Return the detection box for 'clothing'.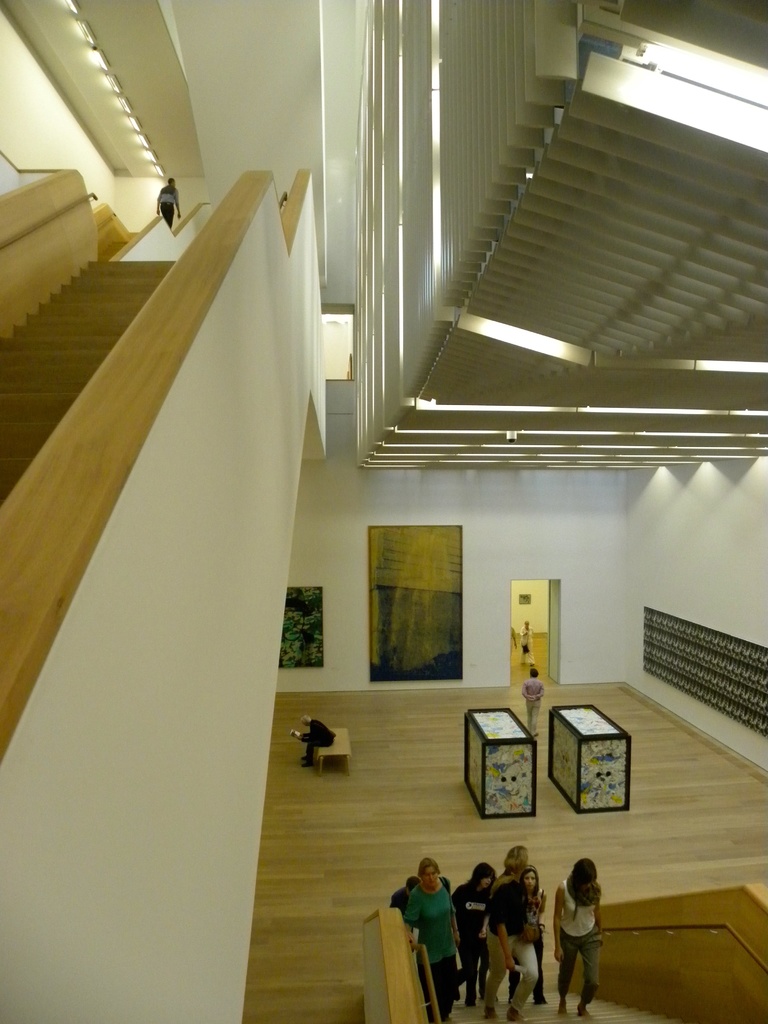
{"x1": 554, "y1": 879, "x2": 606, "y2": 1007}.
